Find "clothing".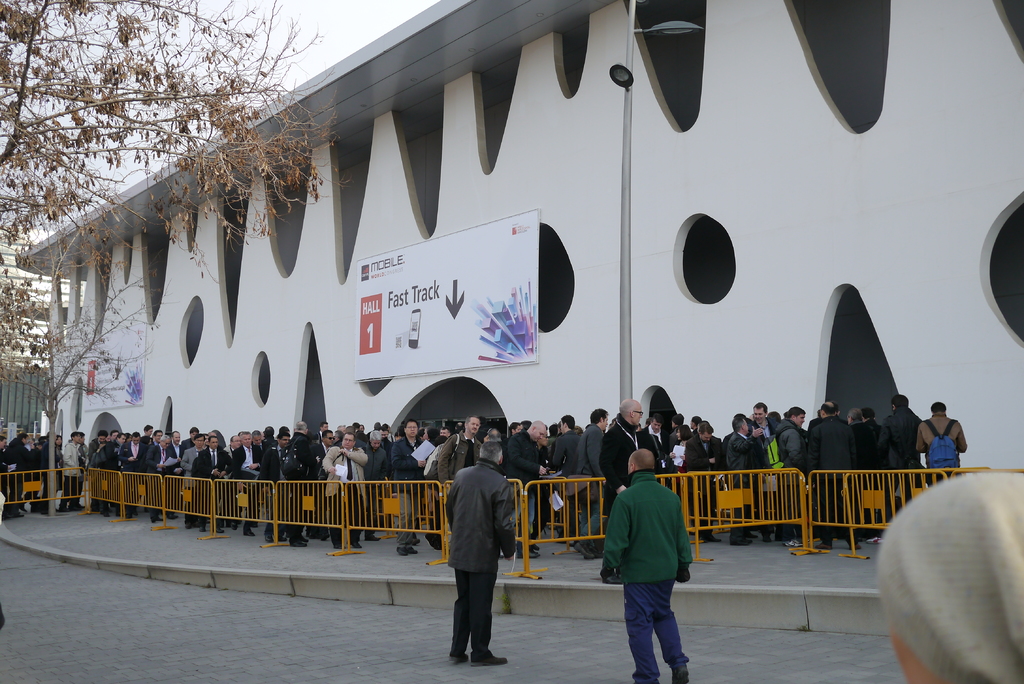
crop(495, 432, 537, 558).
